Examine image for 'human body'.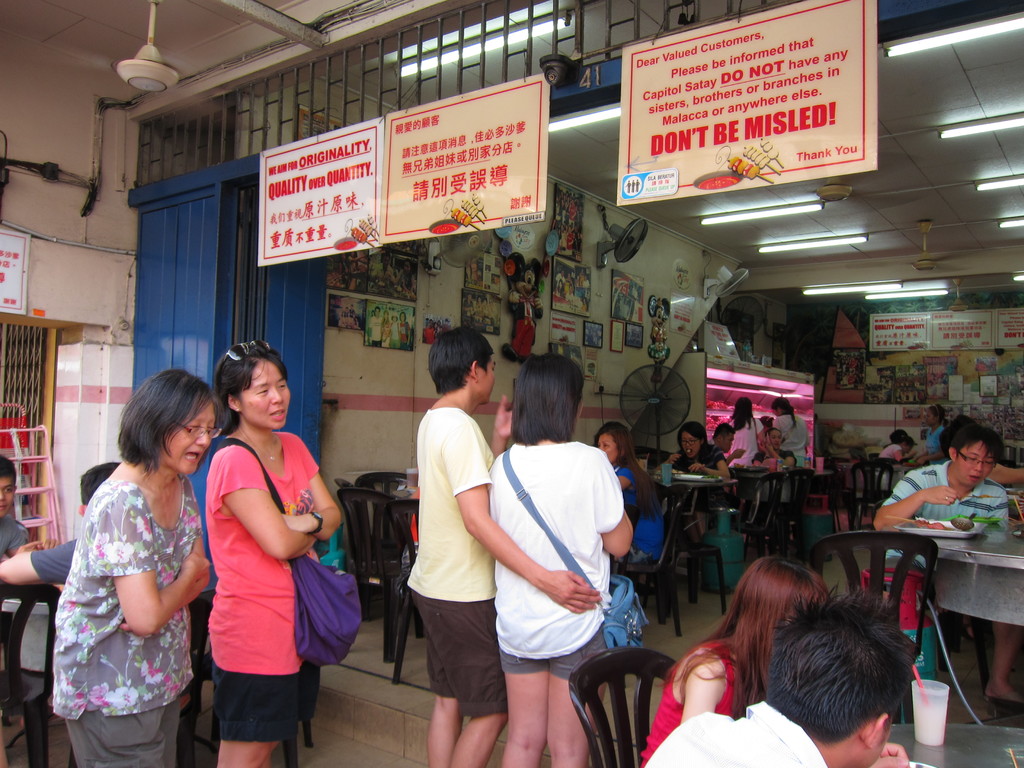
Examination result: bbox(0, 450, 46, 568).
